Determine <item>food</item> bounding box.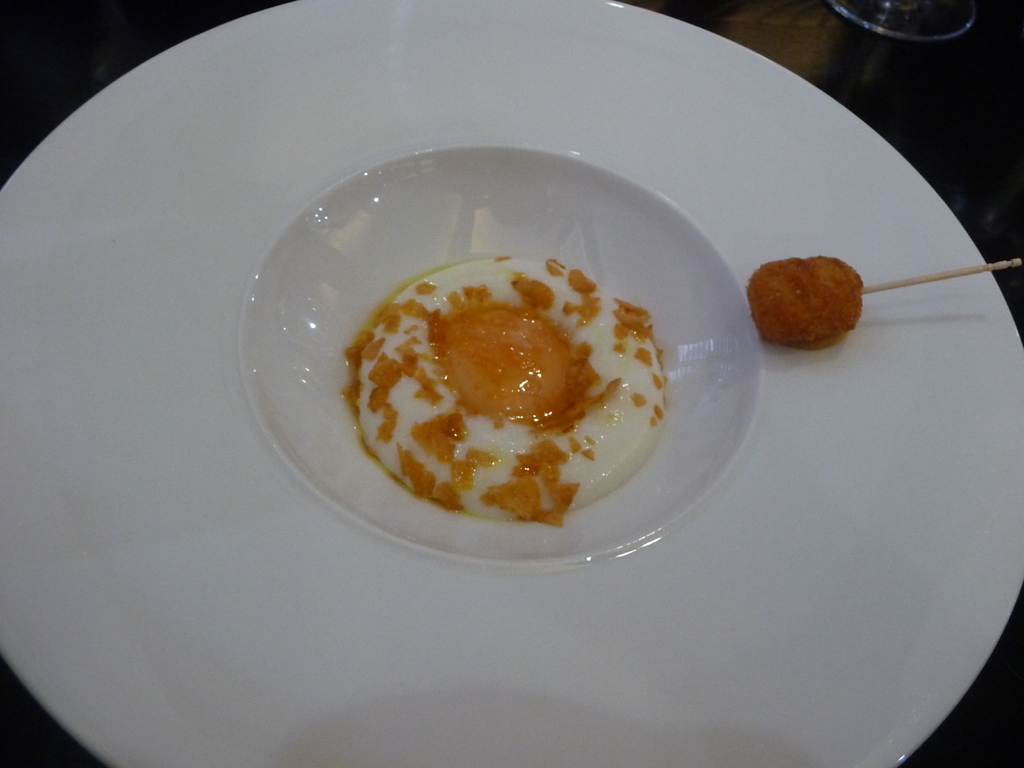
Determined: BBox(746, 253, 865, 346).
